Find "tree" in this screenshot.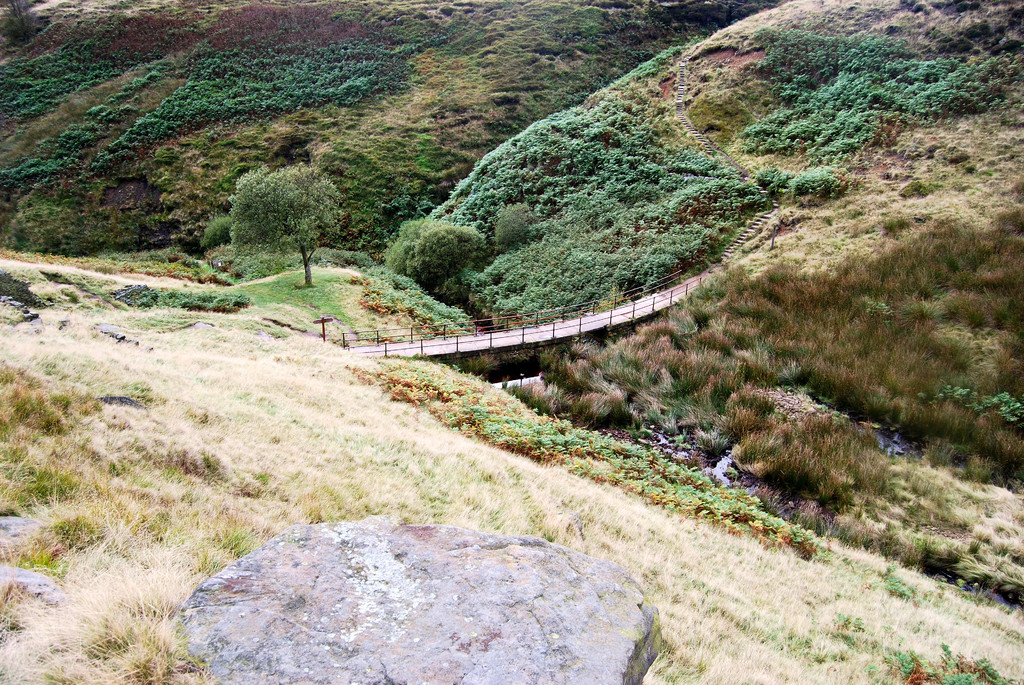
The bounding box for "tree" is 228:163:344:286.
